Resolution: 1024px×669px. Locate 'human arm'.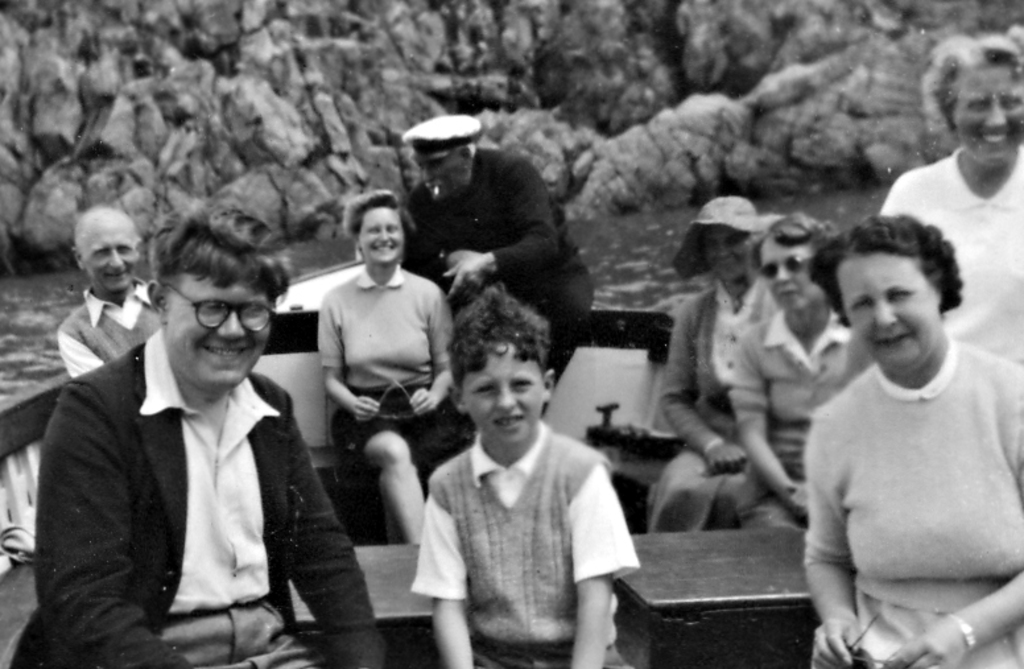
Rect(660, 297, 752, 476).
